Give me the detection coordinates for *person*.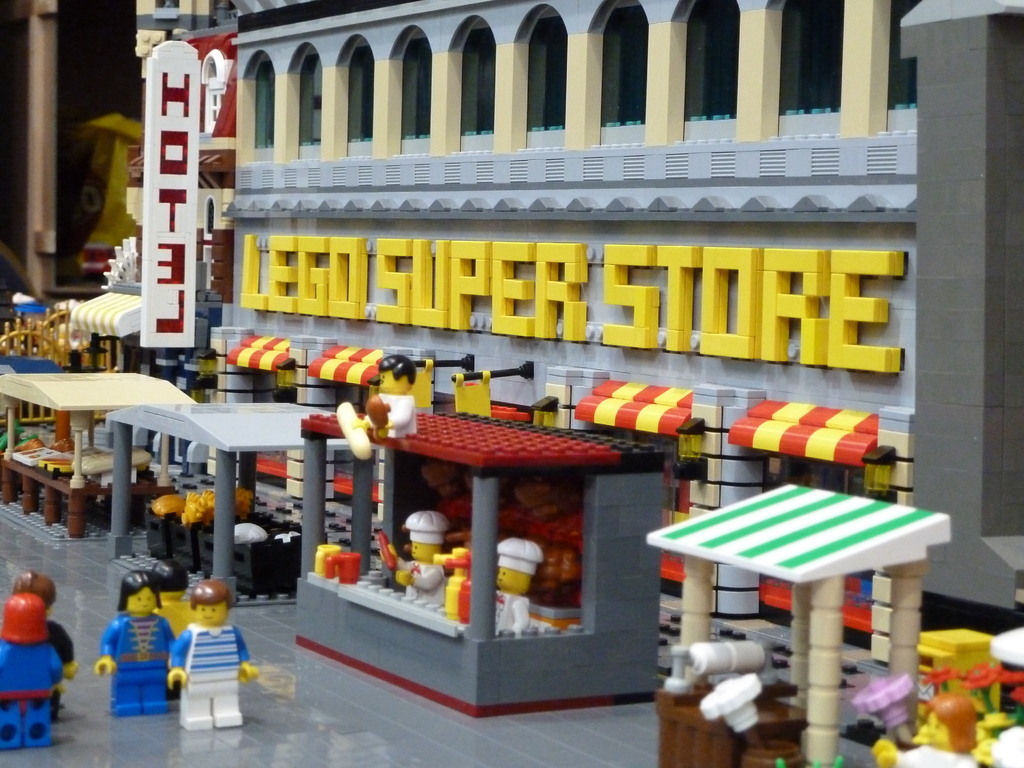
{"x1": 376, "y1": 513, "x2": 445, "y2": 603}.
